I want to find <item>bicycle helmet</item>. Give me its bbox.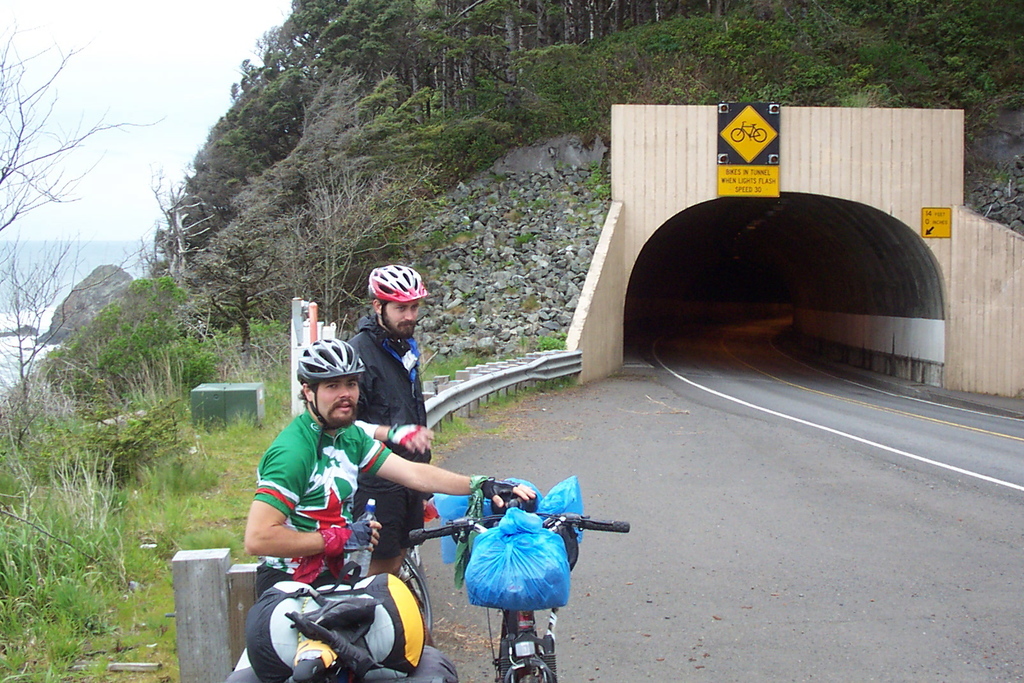
select_region(362, 264, 434, 300).
